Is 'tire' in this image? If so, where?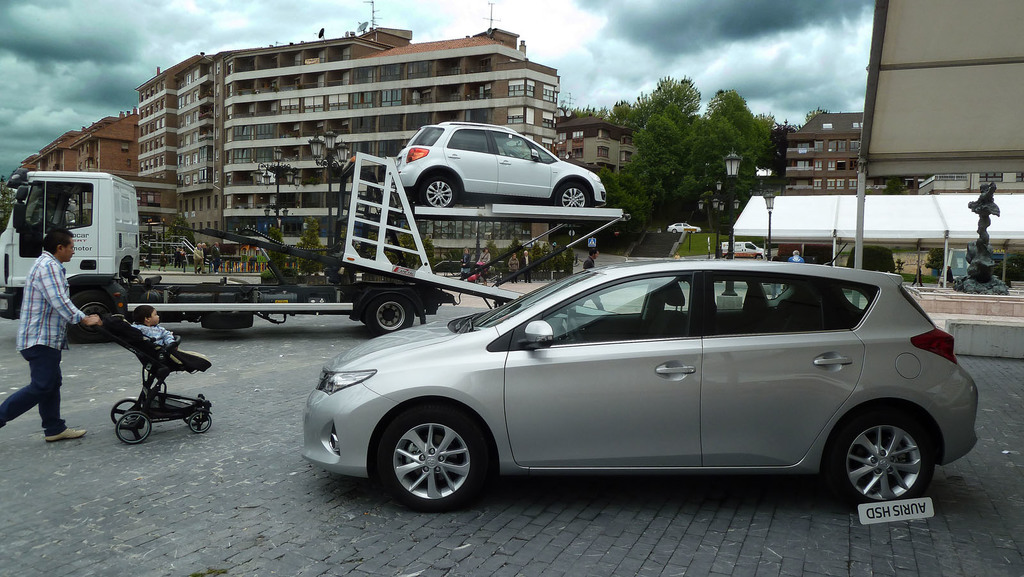
Yes, at <box>108,396,145,423</box>.
